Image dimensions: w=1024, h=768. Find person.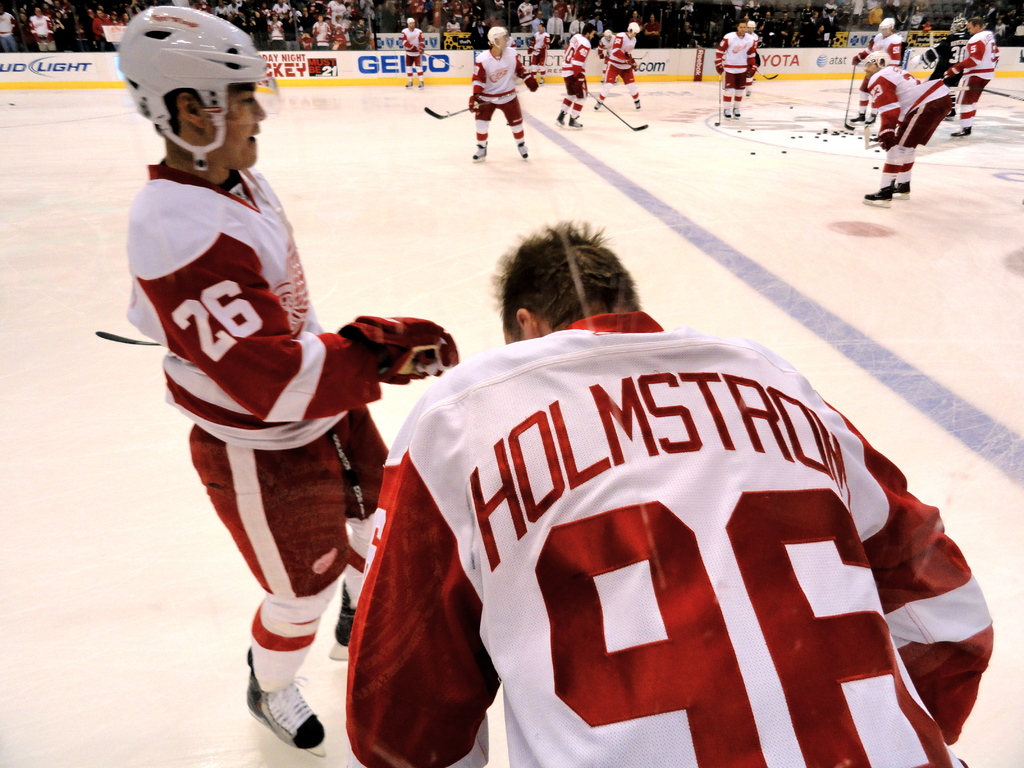
pyautogui.locateOnScreen(527, 26, 550, 85).
